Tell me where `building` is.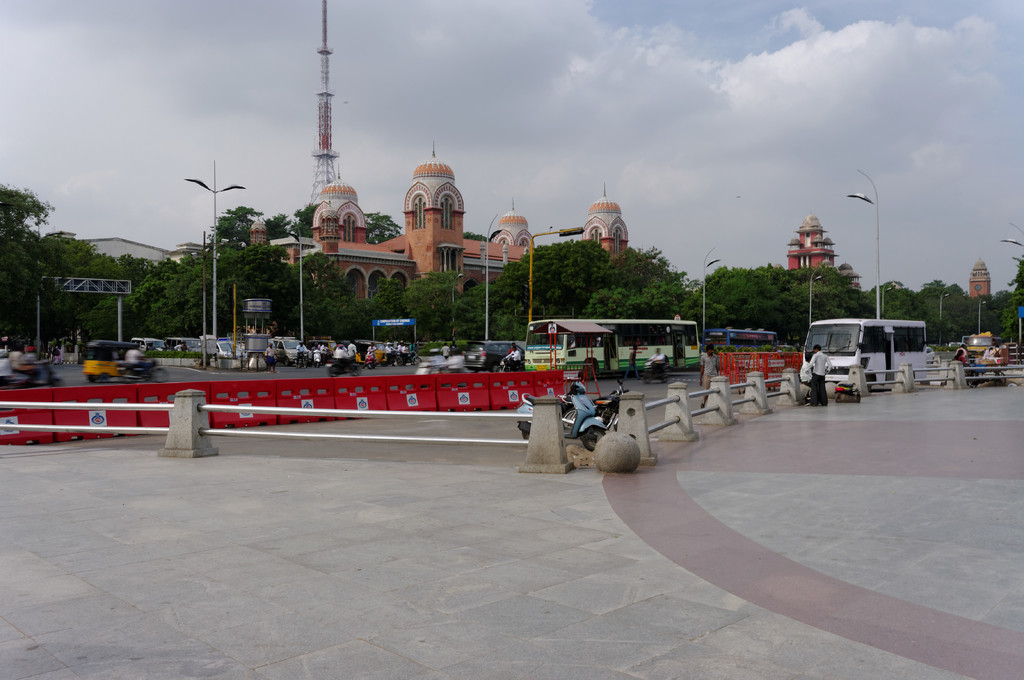
`building` is at 821:255:863:290.
